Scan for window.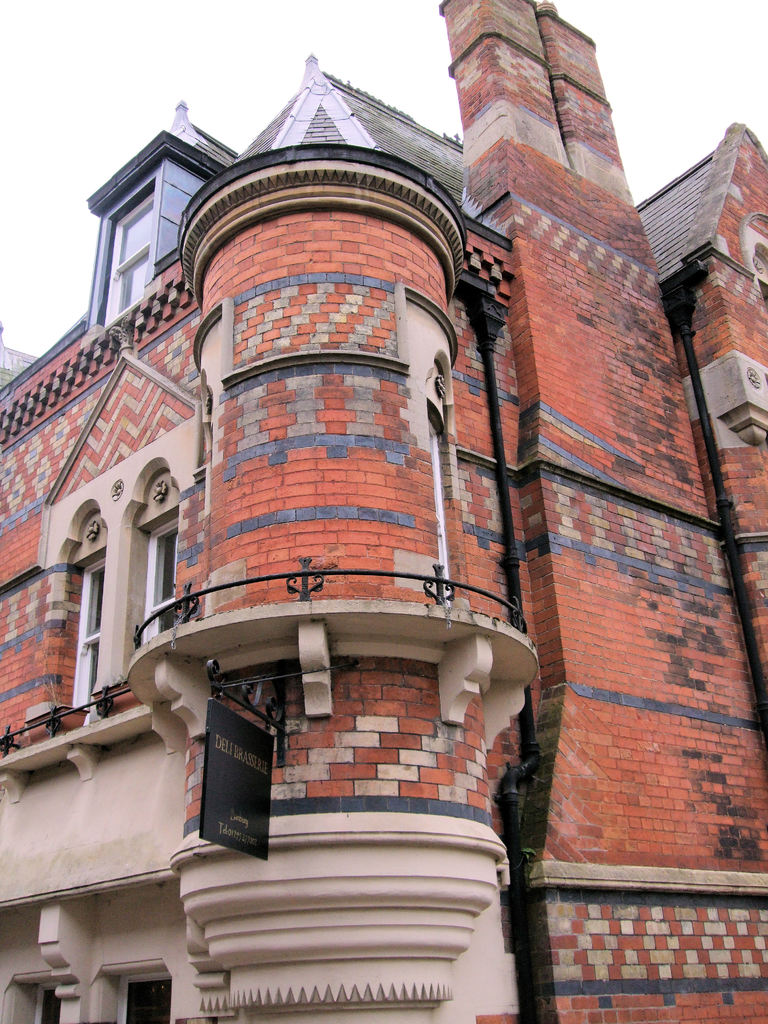
Scan result: BBox(44, 493, 114, 717).
